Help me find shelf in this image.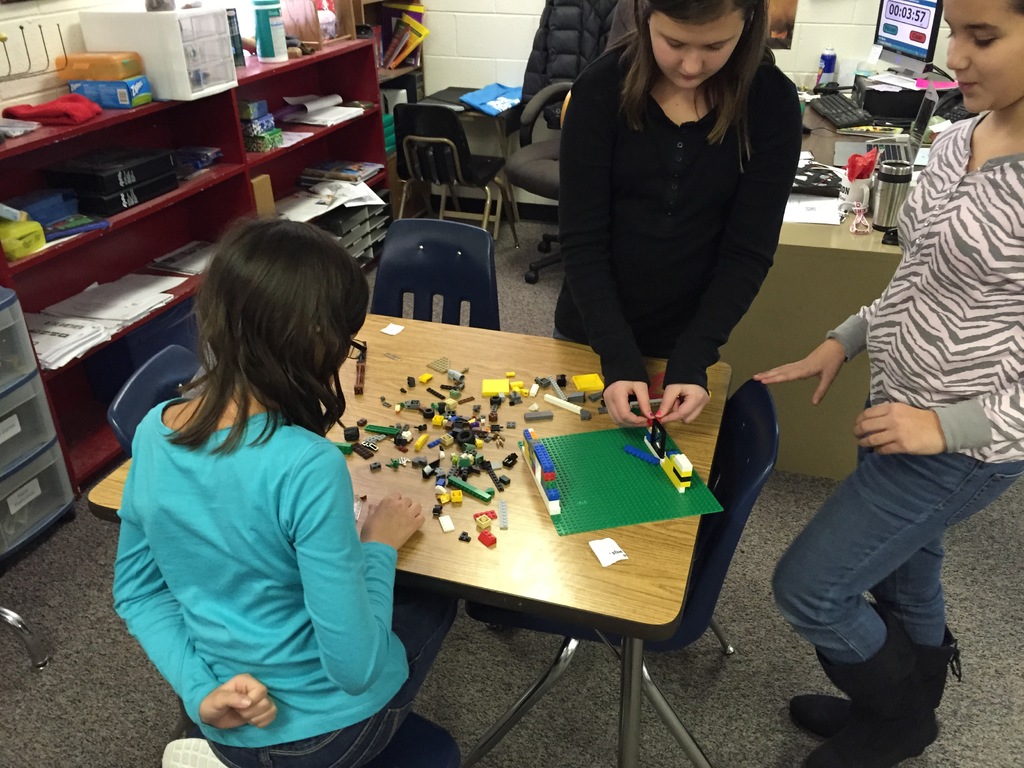
Found it: {"left": 376, "top": 64, "right": 425, "bottom": 161}.
